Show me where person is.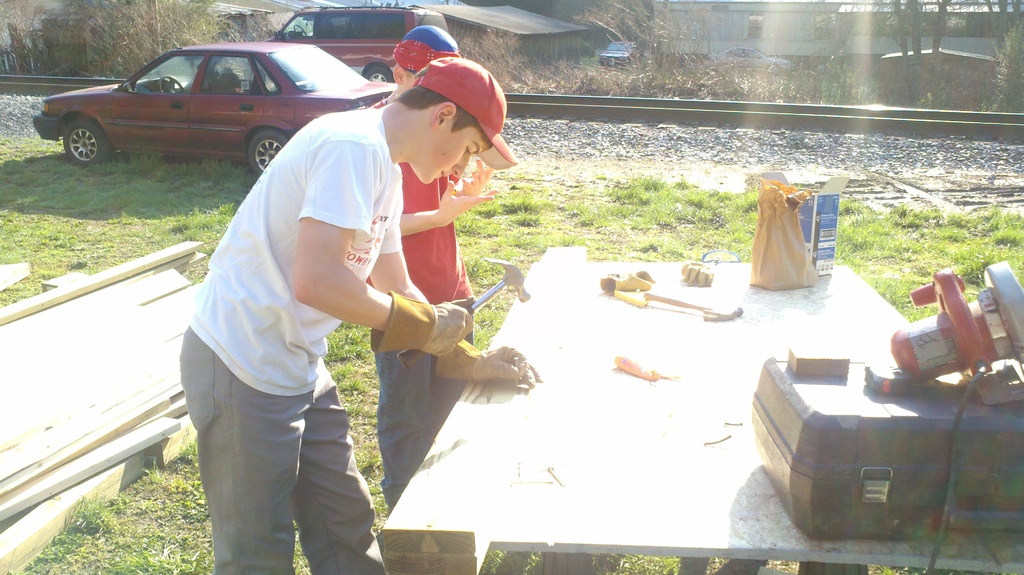
person is at [x1=178, y1=56, x2=459, y2=568].
